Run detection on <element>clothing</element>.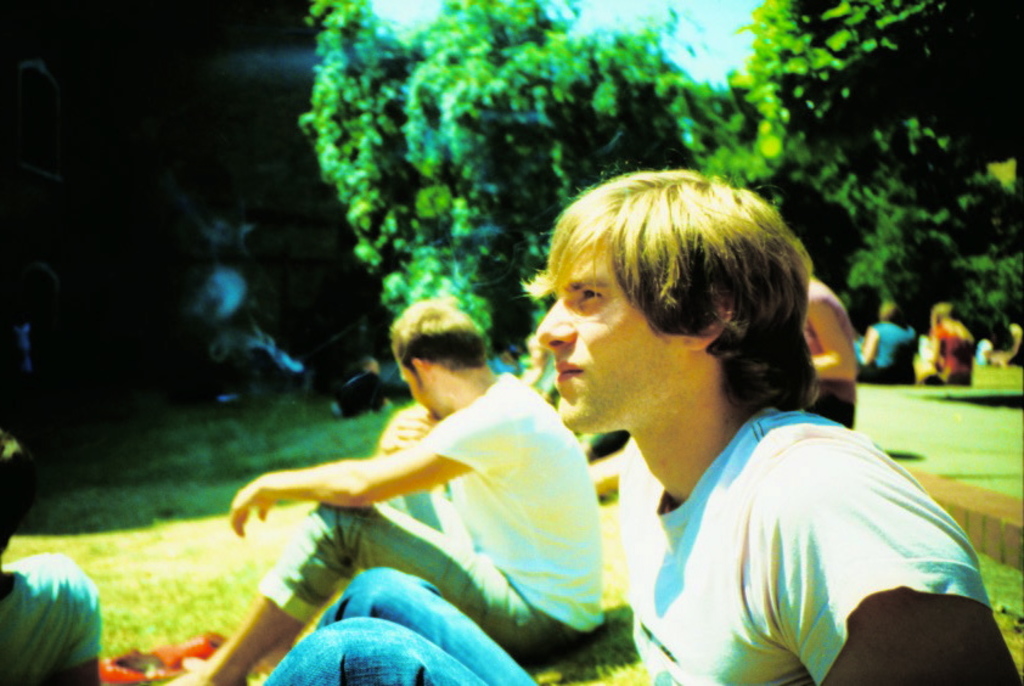
Result: <bbox>927, 315, 967, 383</bbox>.
